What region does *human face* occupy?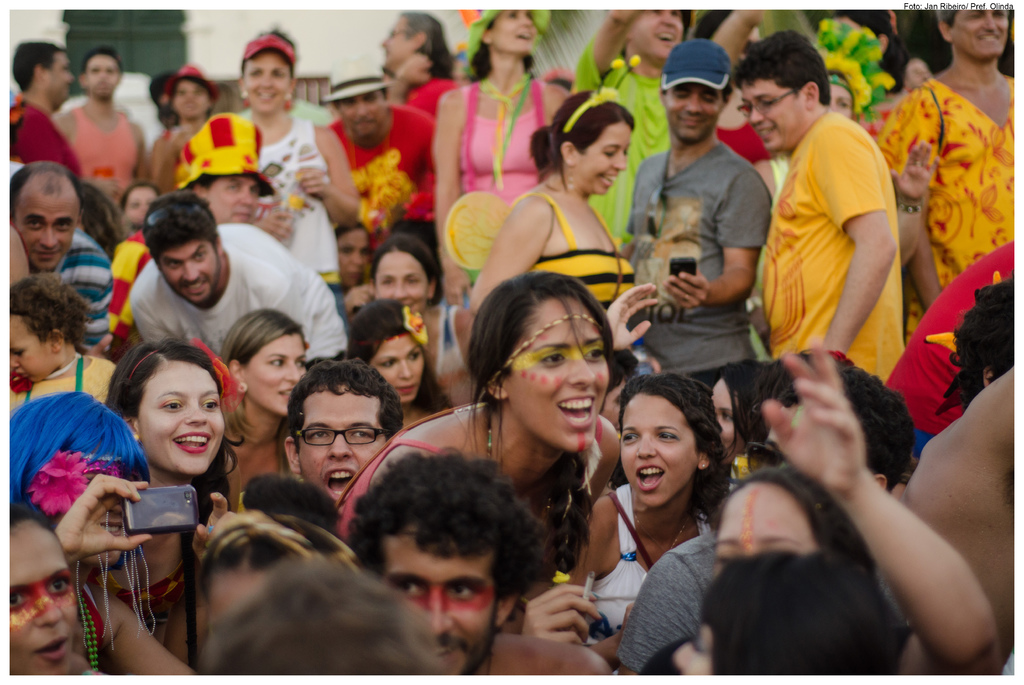
[left=618, top=393, right=696, bottom=503].
